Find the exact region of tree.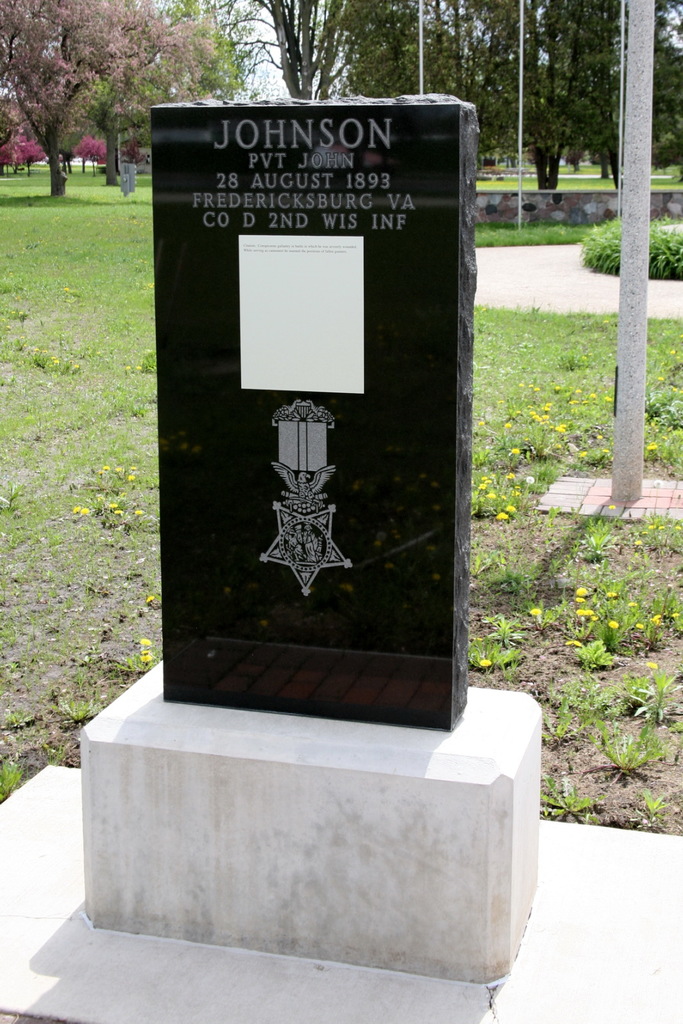
Exact region: bbox=(107, 0, 256, 185).
